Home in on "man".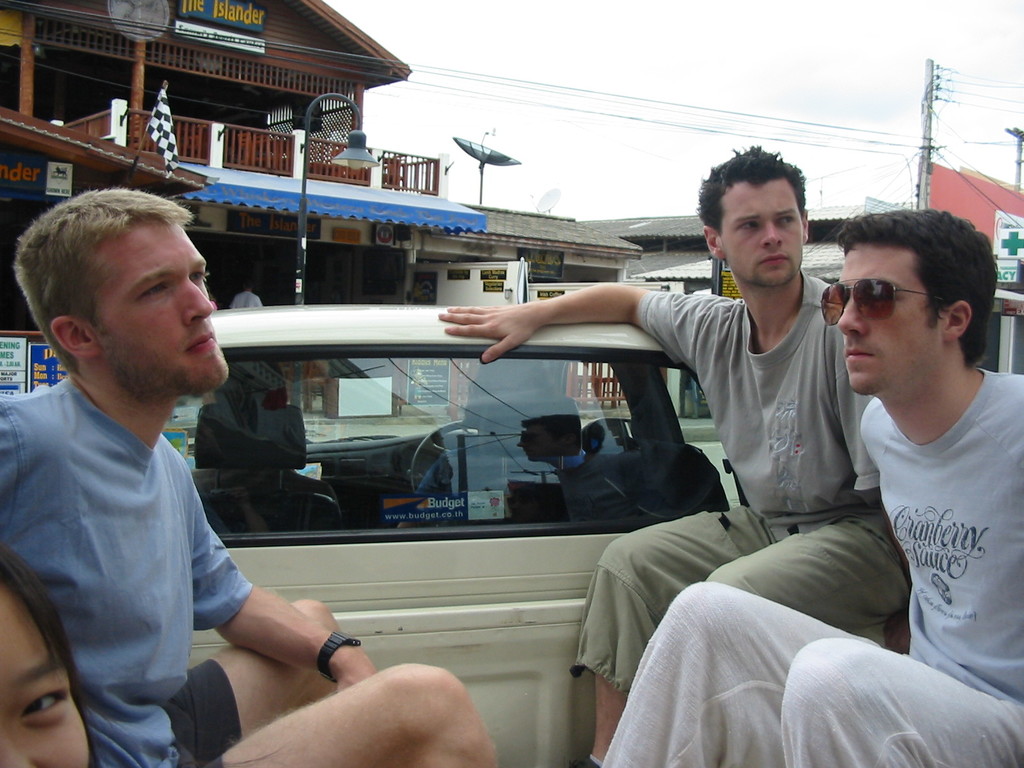
Homed in at bbox=[0, 188, 523, 767].
